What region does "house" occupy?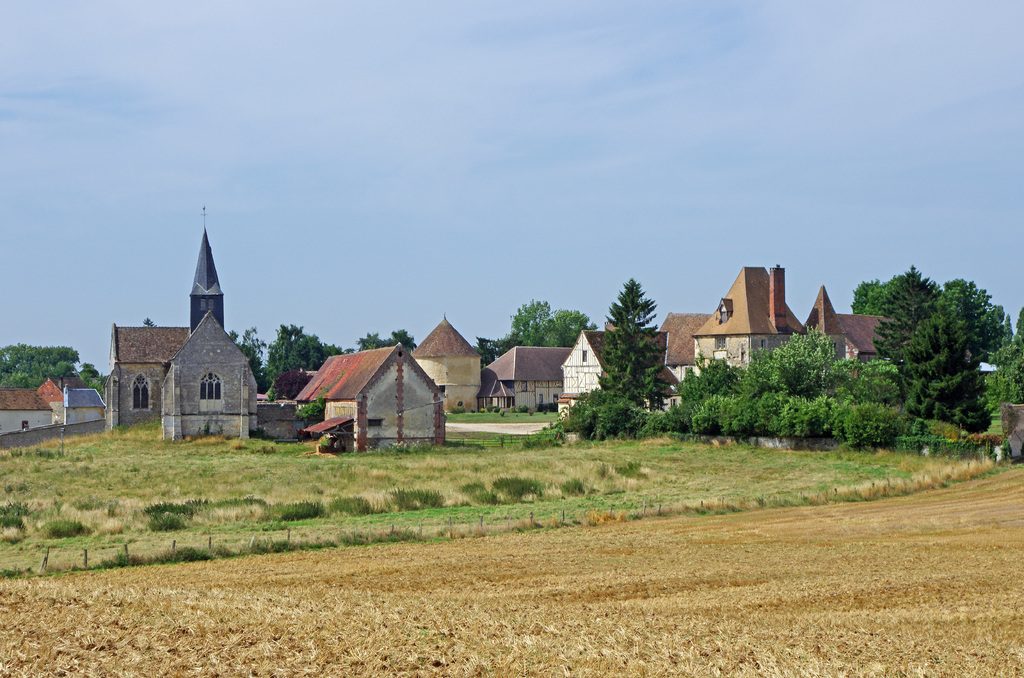
BBox(254, 398, 299, 442).
